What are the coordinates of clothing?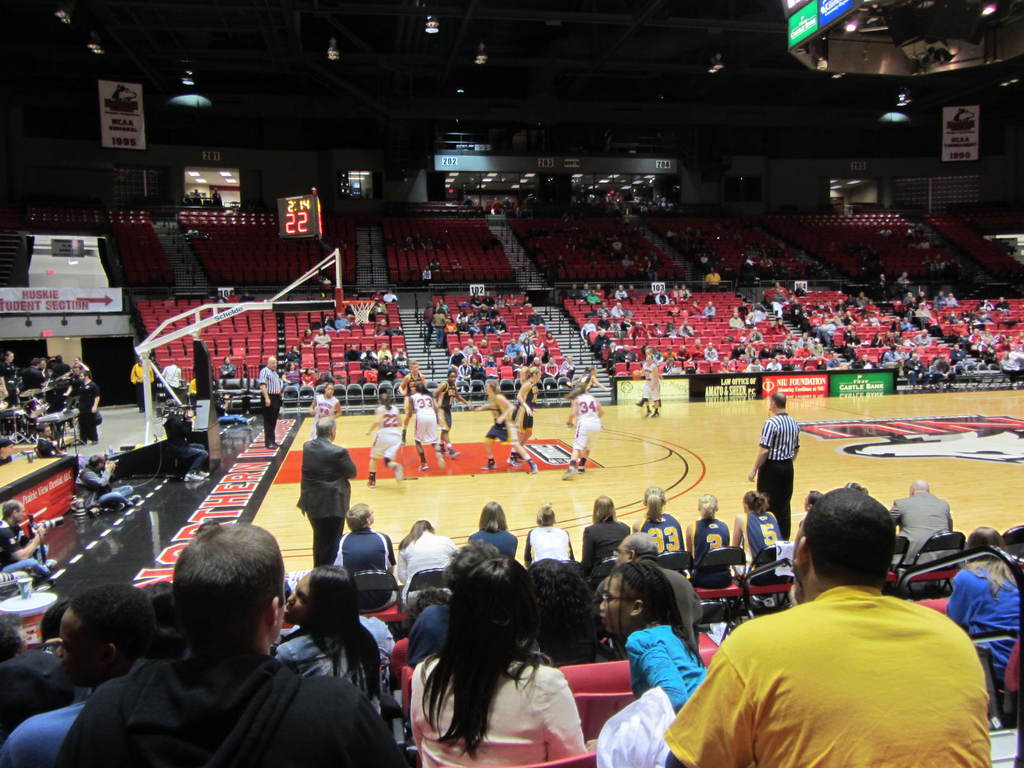
(x1=570, y1=289, x2=582, y2=301).
